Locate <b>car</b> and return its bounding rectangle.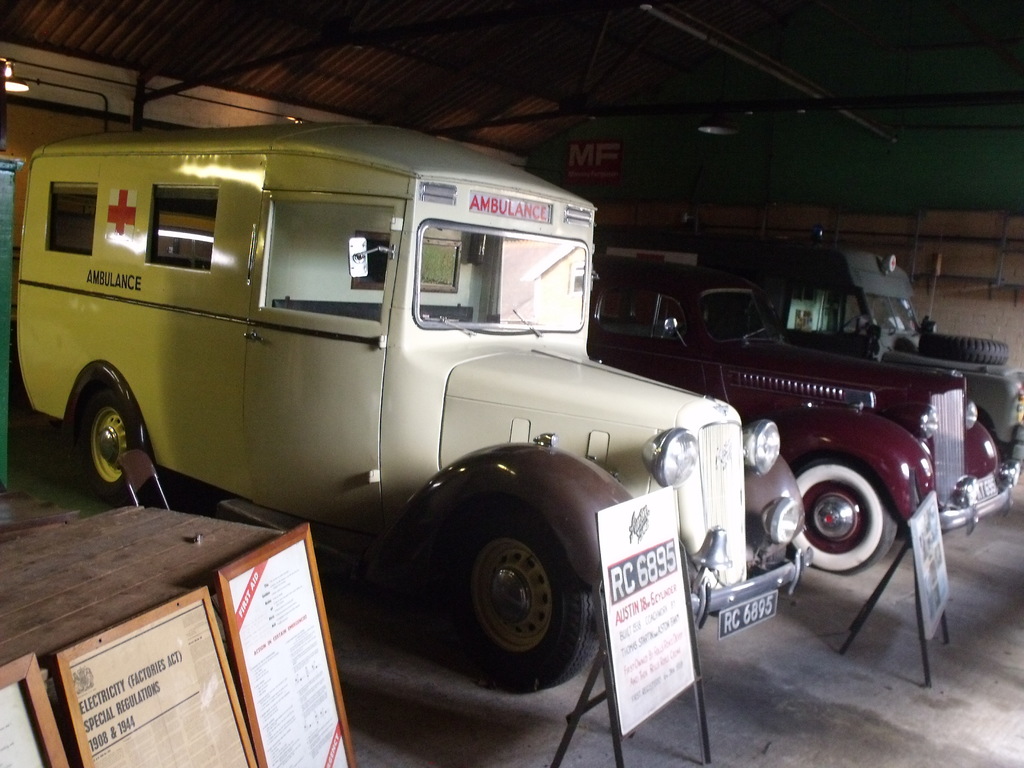
region(616, 216, 989, 682).
